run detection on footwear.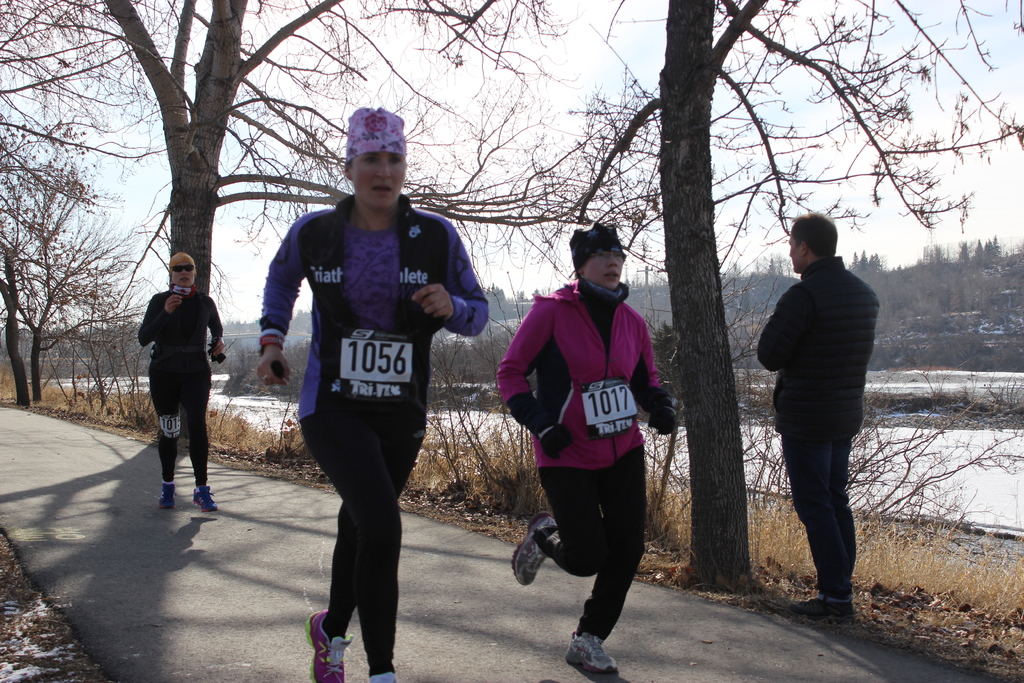
Result: [792, 587, 856, 618].
